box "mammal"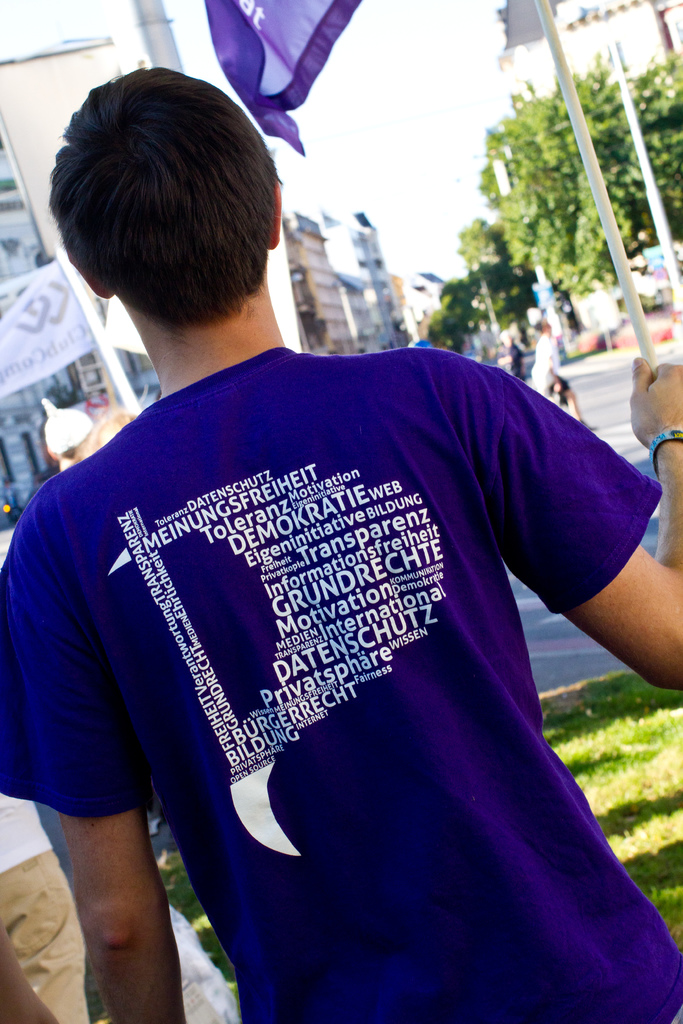
<region>528, 312, 597, 428</region>
